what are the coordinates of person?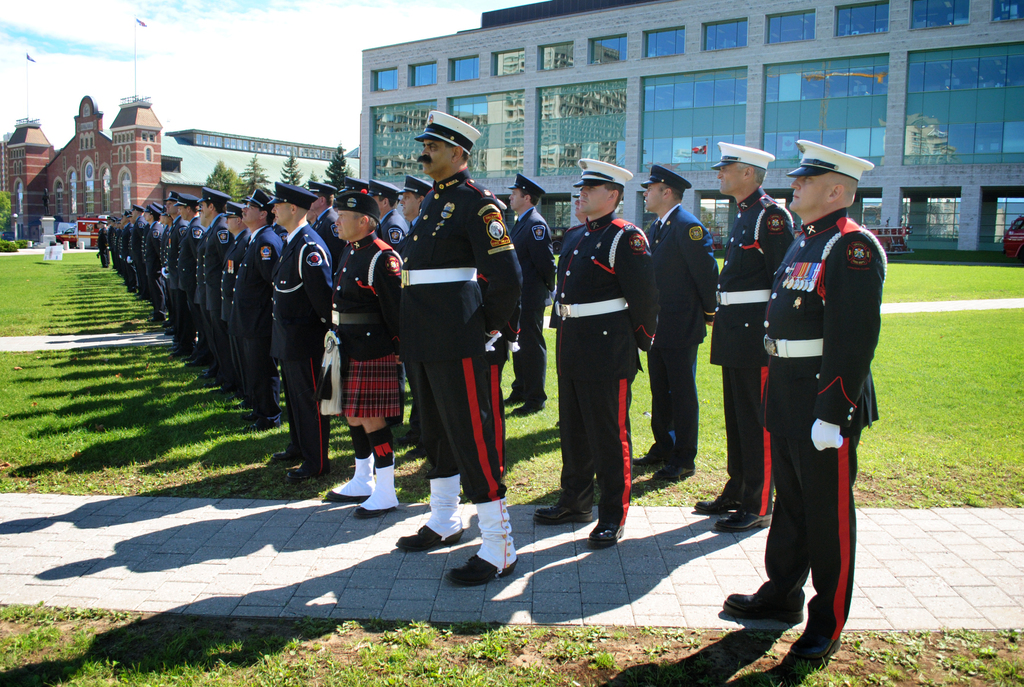
745,148,879,658.
